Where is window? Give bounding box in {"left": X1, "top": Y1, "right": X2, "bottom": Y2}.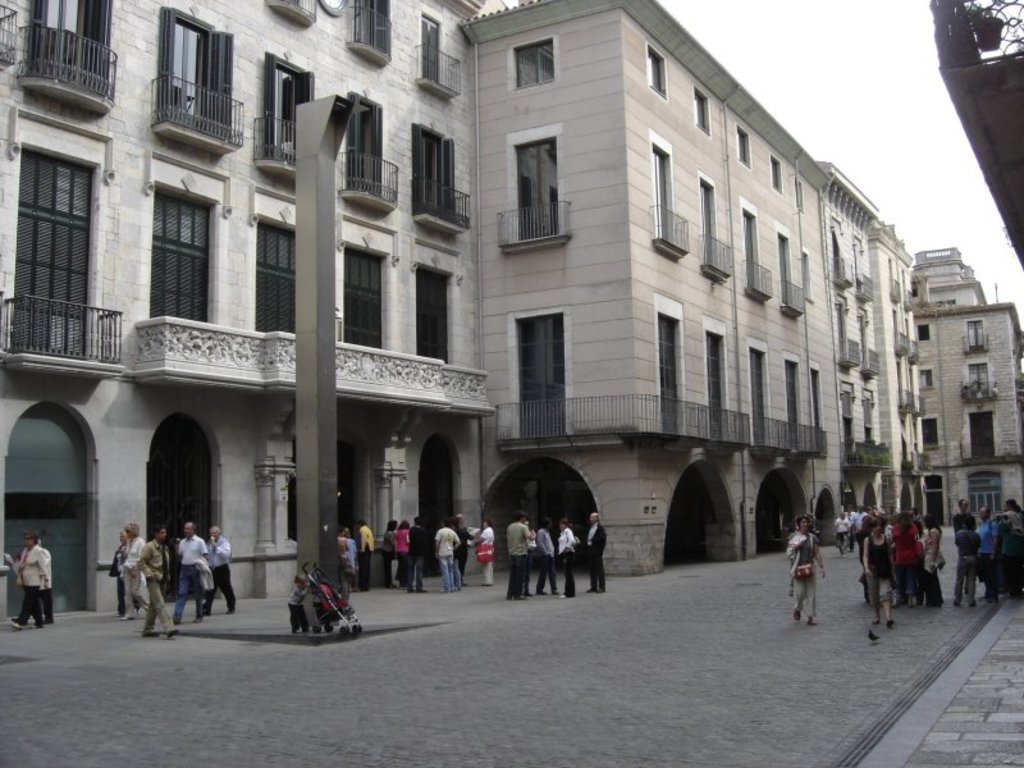
{"left": 799, "top": 180, "right": 804, "bottom": 210}.
